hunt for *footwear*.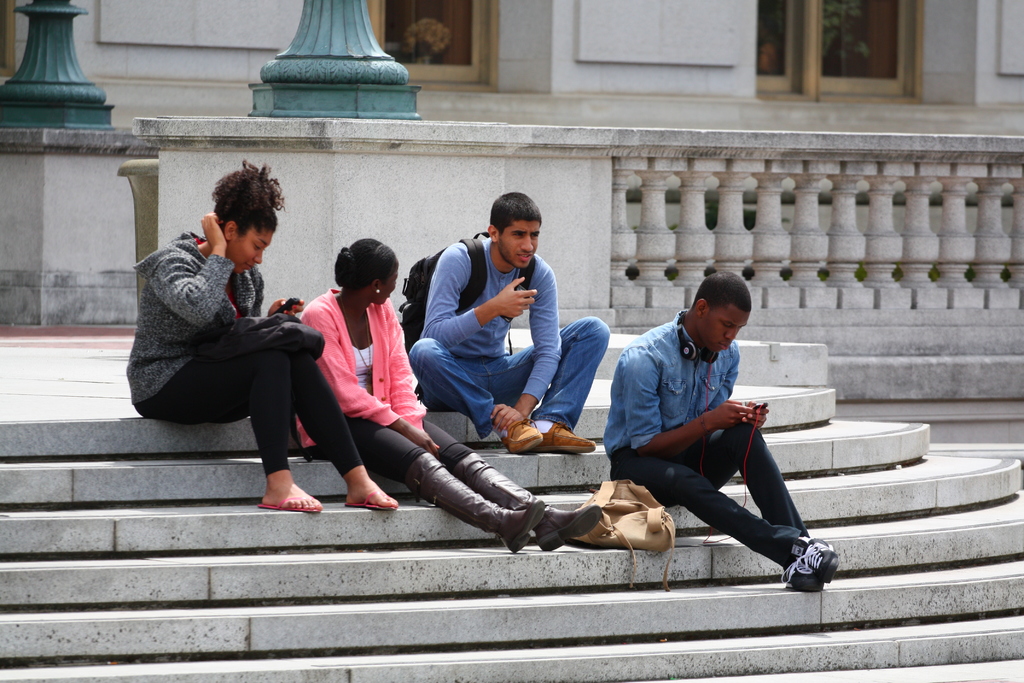
Hunted down at left=495, top=413, right=542, bottom=449.
